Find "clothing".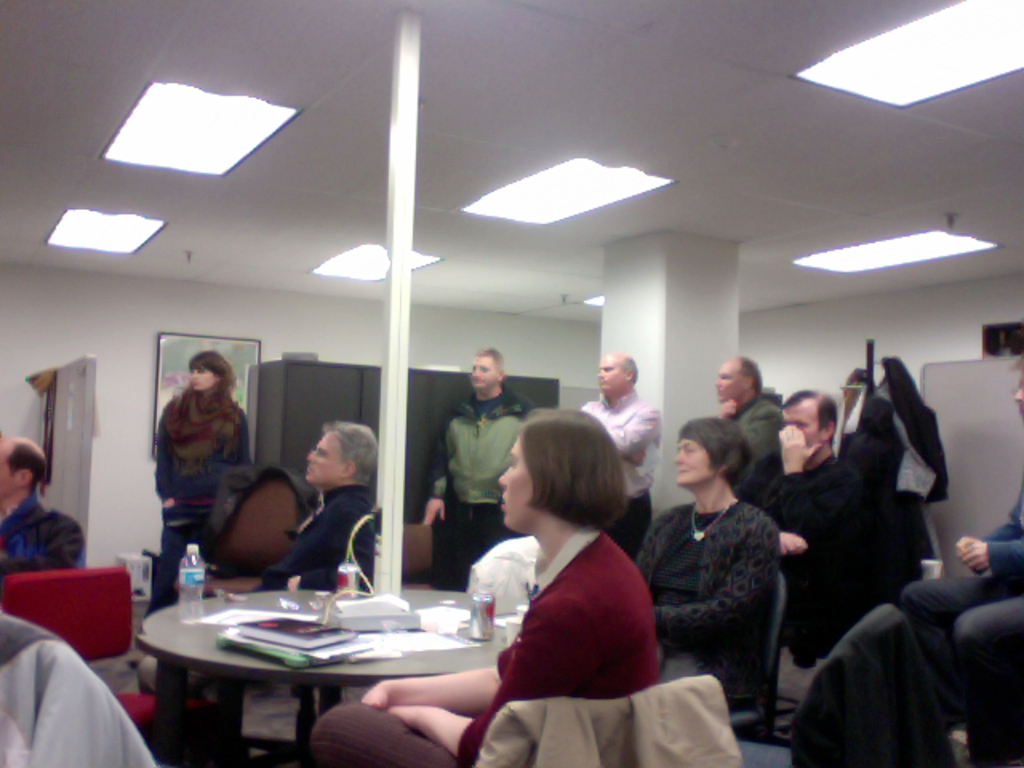
<box>629,496,774,701</box>.
